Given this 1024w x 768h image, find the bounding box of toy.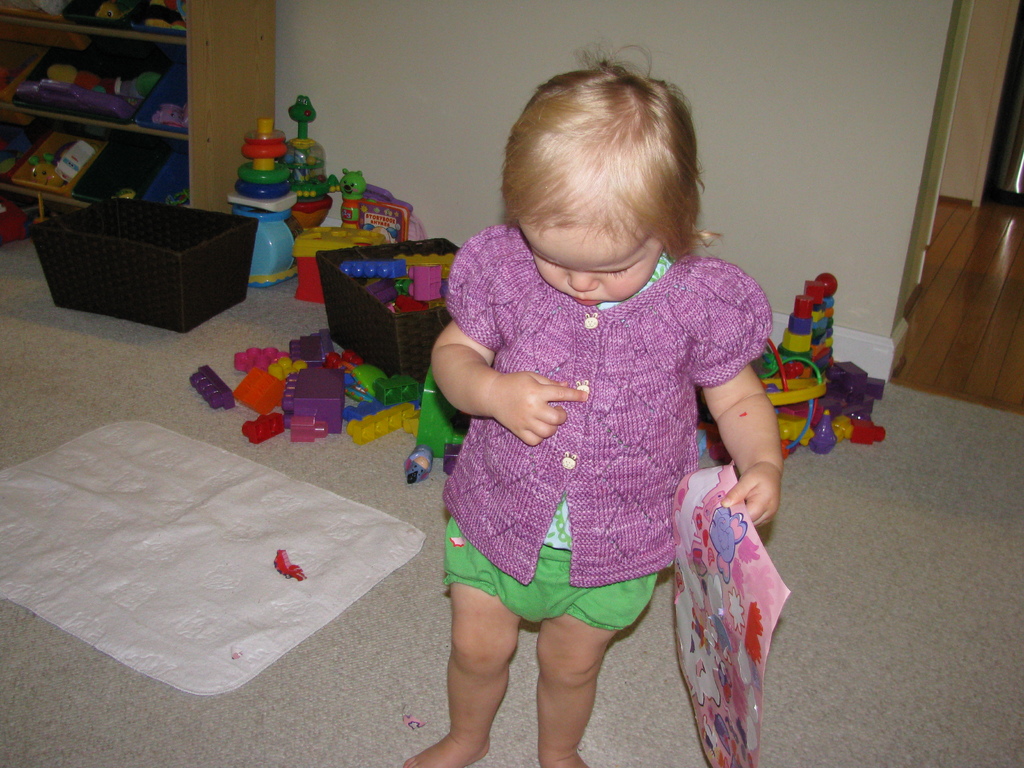
<bbox>338, 168, 404, 225</bbox>.
